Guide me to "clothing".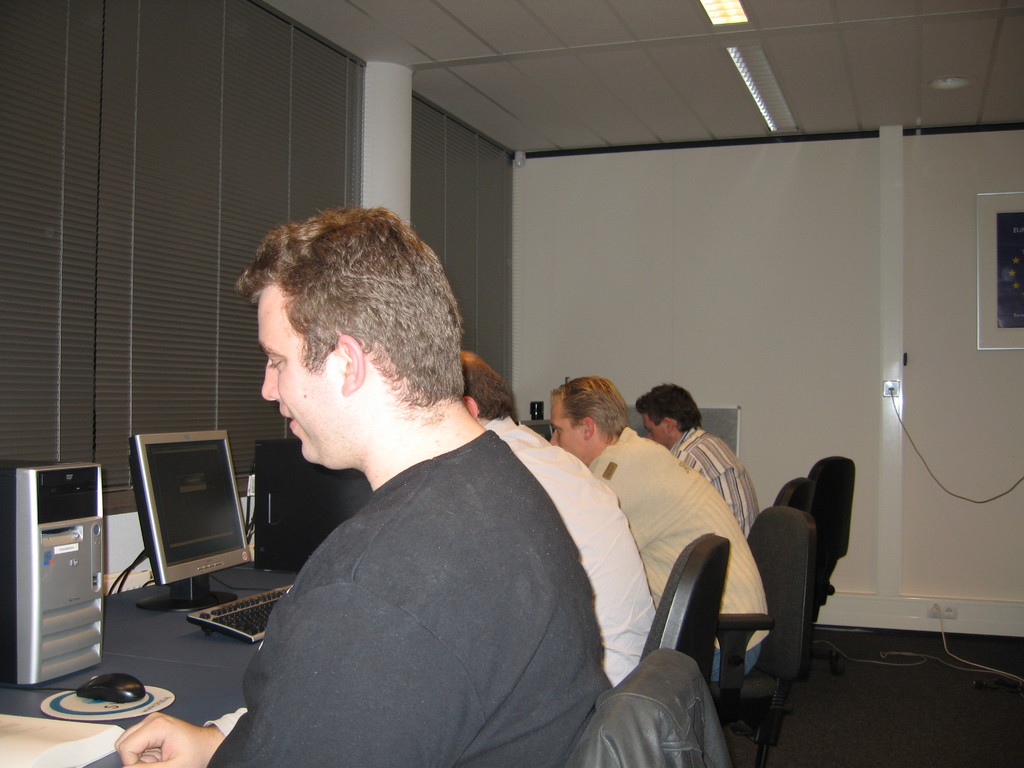
Guidance: crop(669, 426, 761, 537).
